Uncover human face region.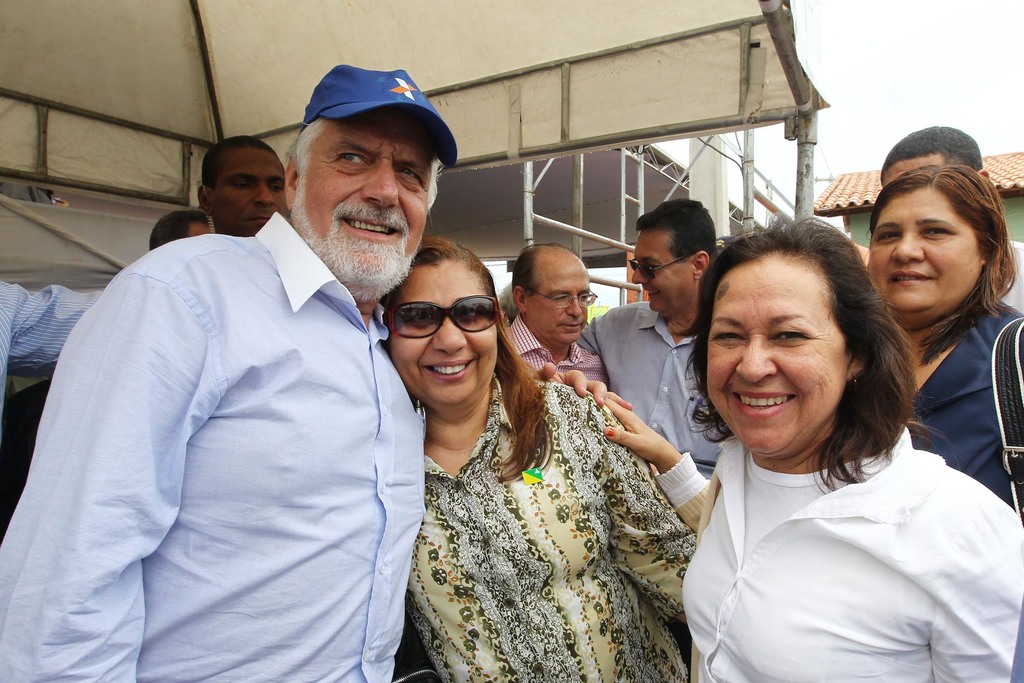
Uncovered: (left=706, top=253, right=850, bottom=456).
